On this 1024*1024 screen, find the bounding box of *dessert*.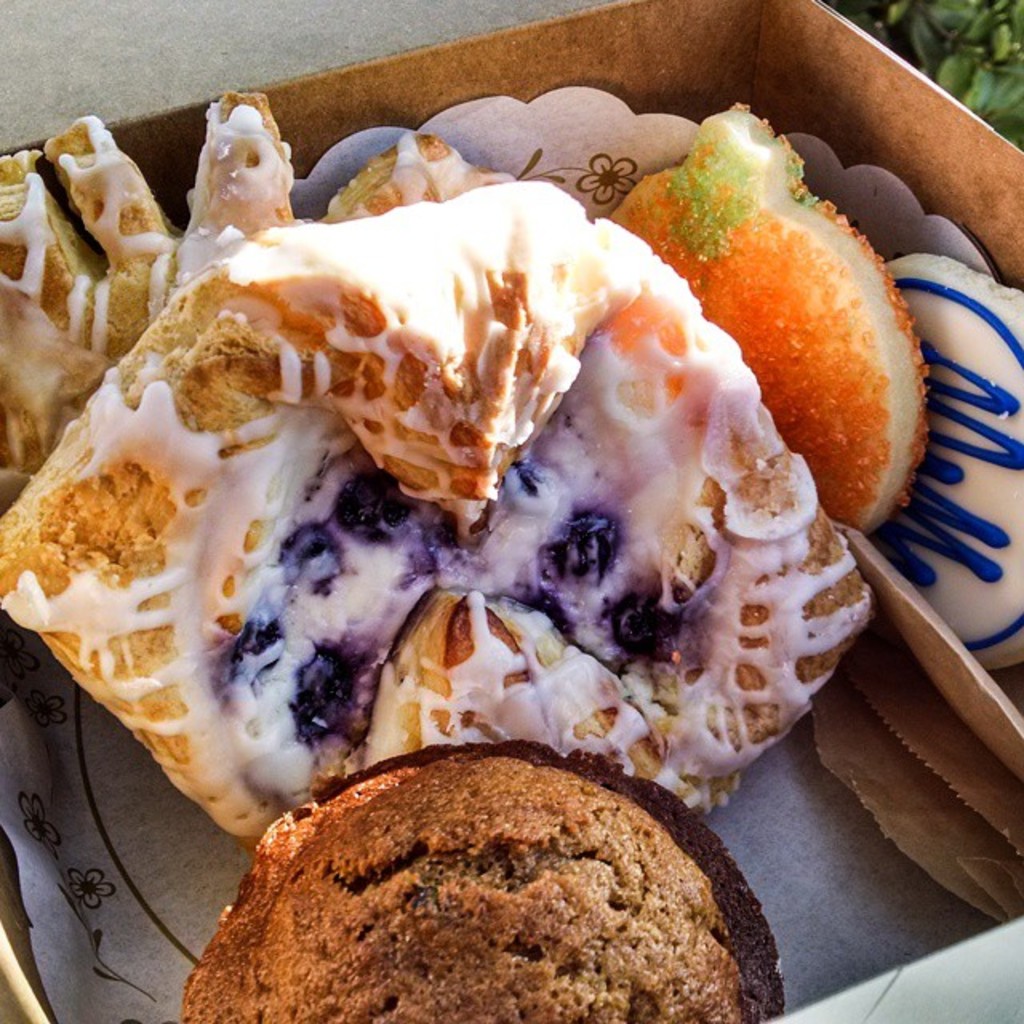
Bounding box: <bbox>611, 112, 926, 533</bbox>.
